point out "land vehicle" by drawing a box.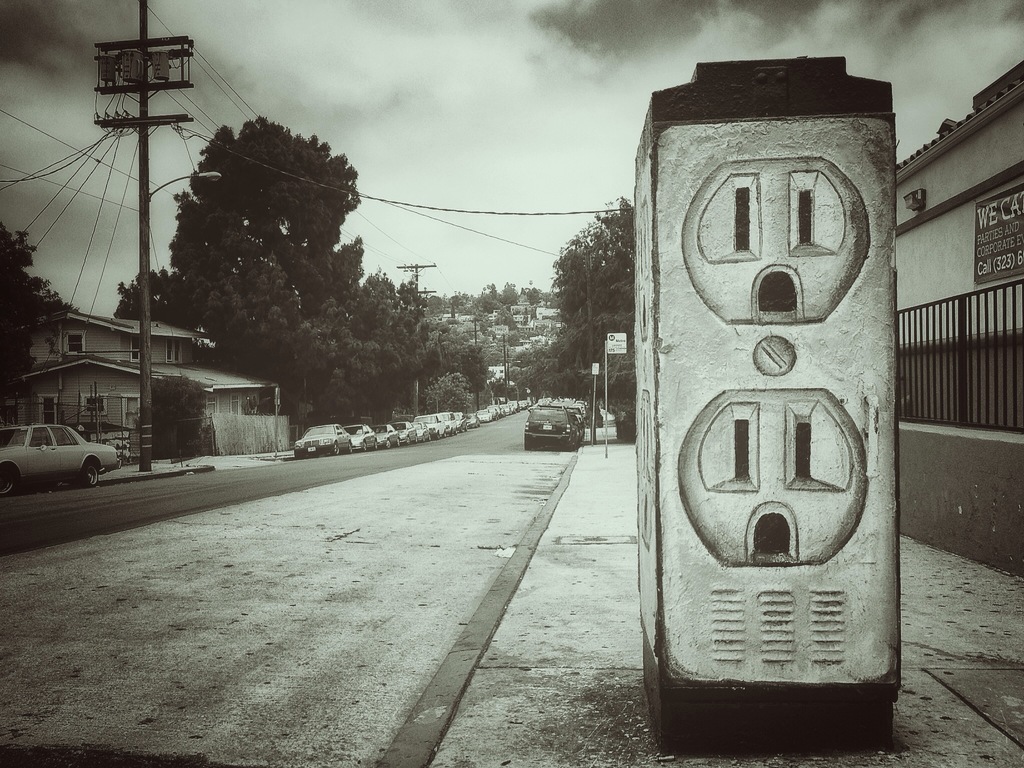
x1=463 y1=411 x2=480 y2=427.
